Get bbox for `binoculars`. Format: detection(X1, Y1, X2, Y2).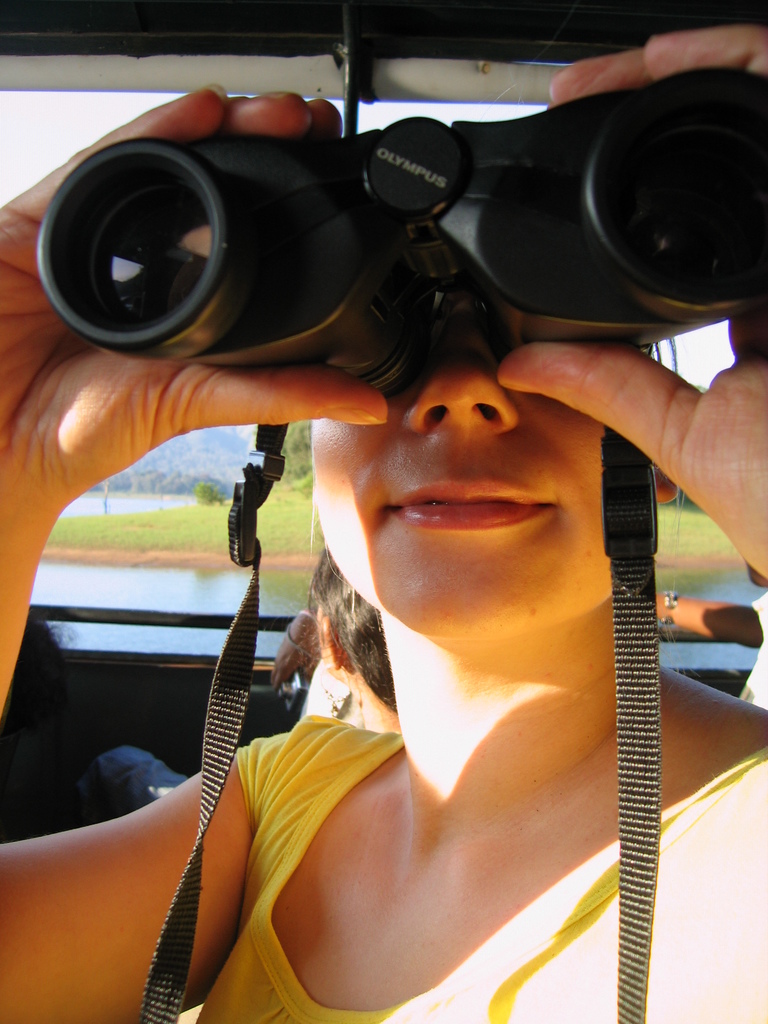
detection(102, 74, 749, 335).
